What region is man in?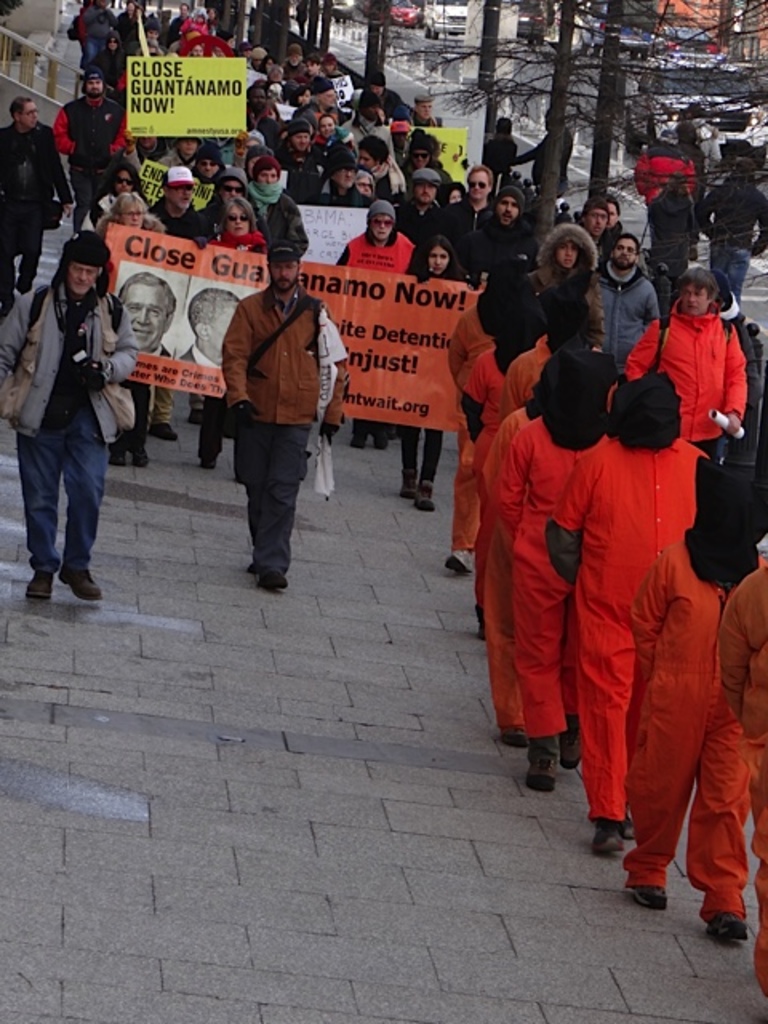
(168, 134, 224, 166).
